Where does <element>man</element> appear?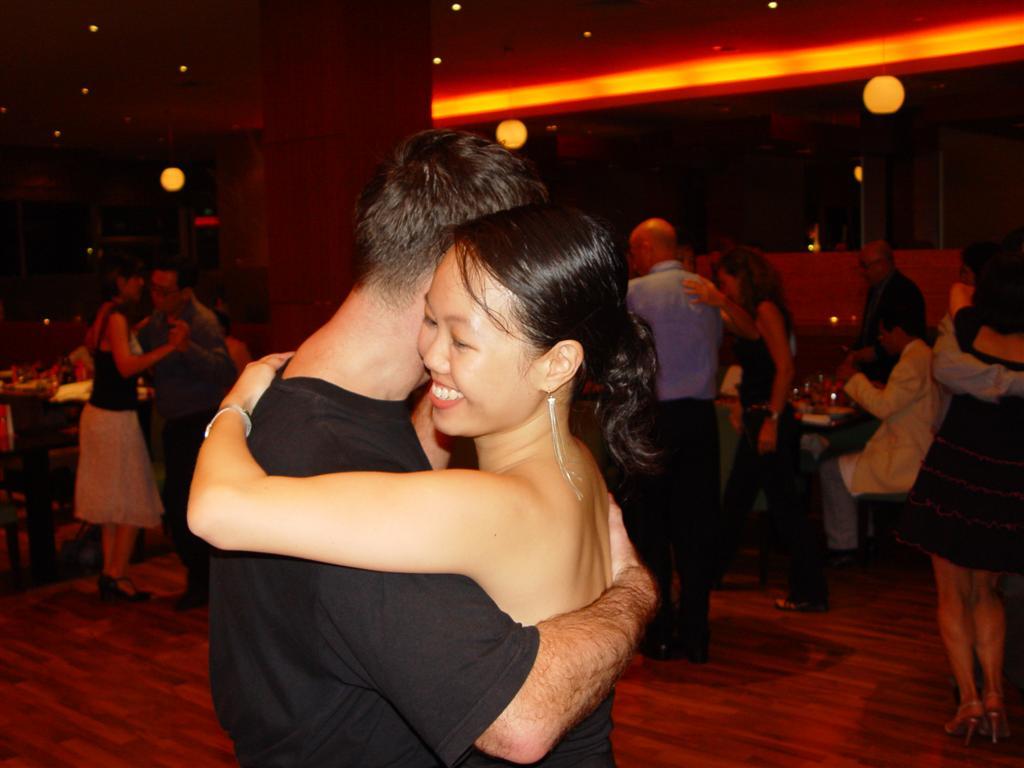
Appears at bbox(203, 162, 624, 736).
